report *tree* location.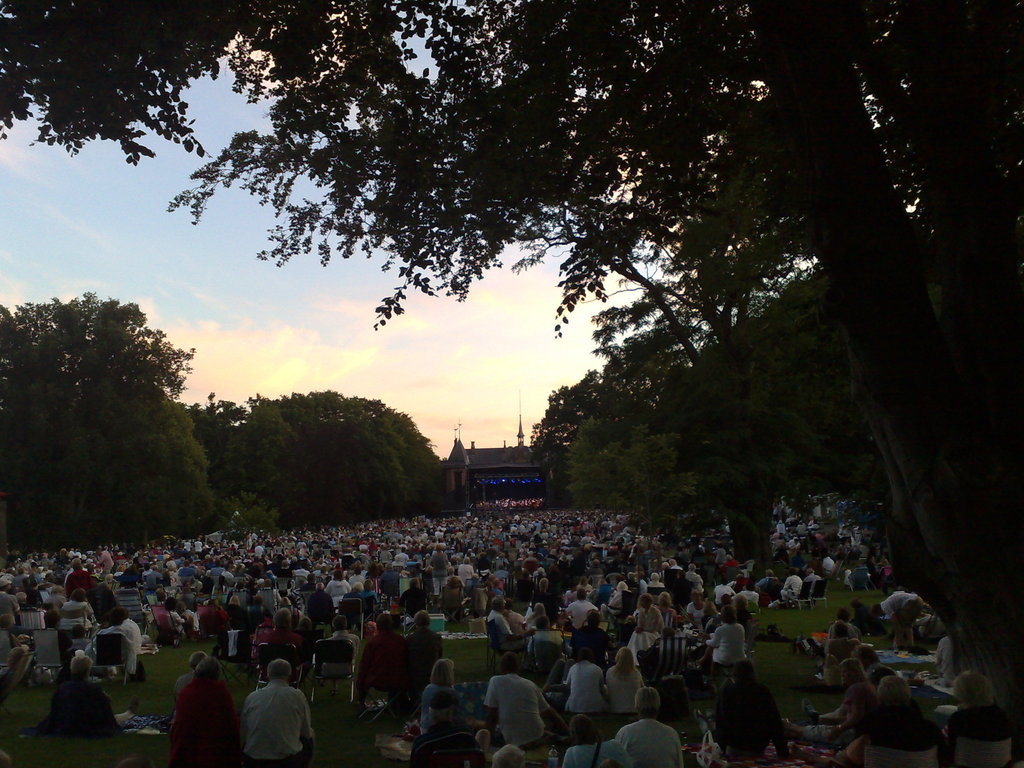
Report: pyautogui.locateOnScreen(715, 278, 897, 542).
